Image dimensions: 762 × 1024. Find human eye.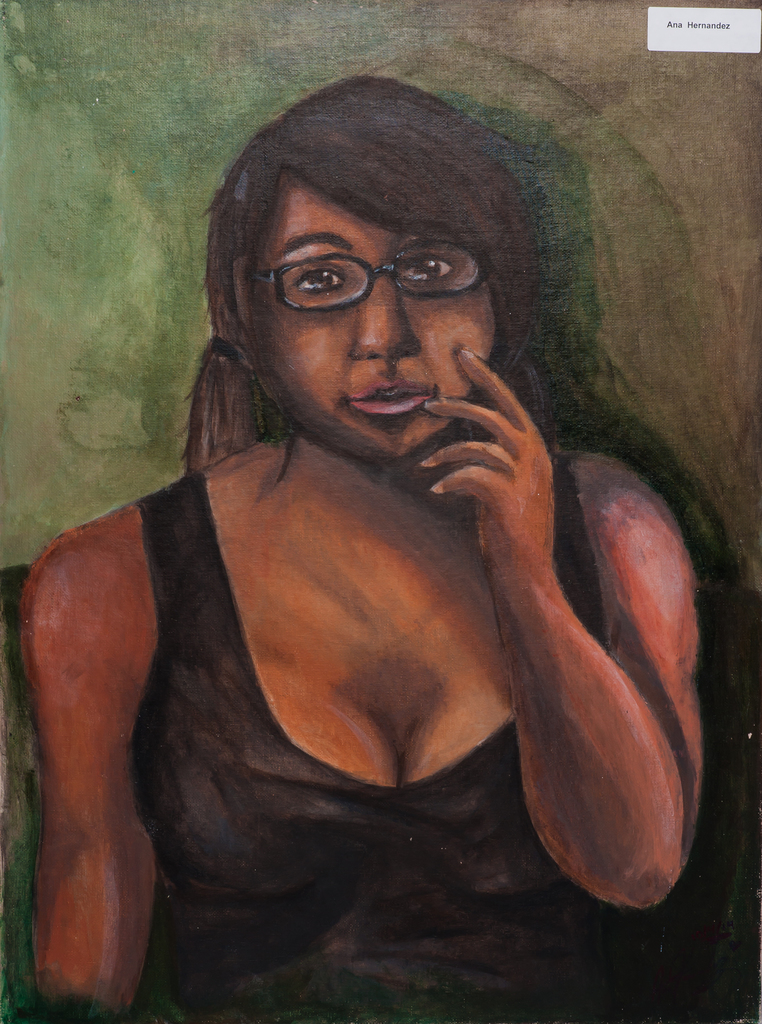
{"x1": 290, "y1": 260, "x2": 347, "y2": 296}.
